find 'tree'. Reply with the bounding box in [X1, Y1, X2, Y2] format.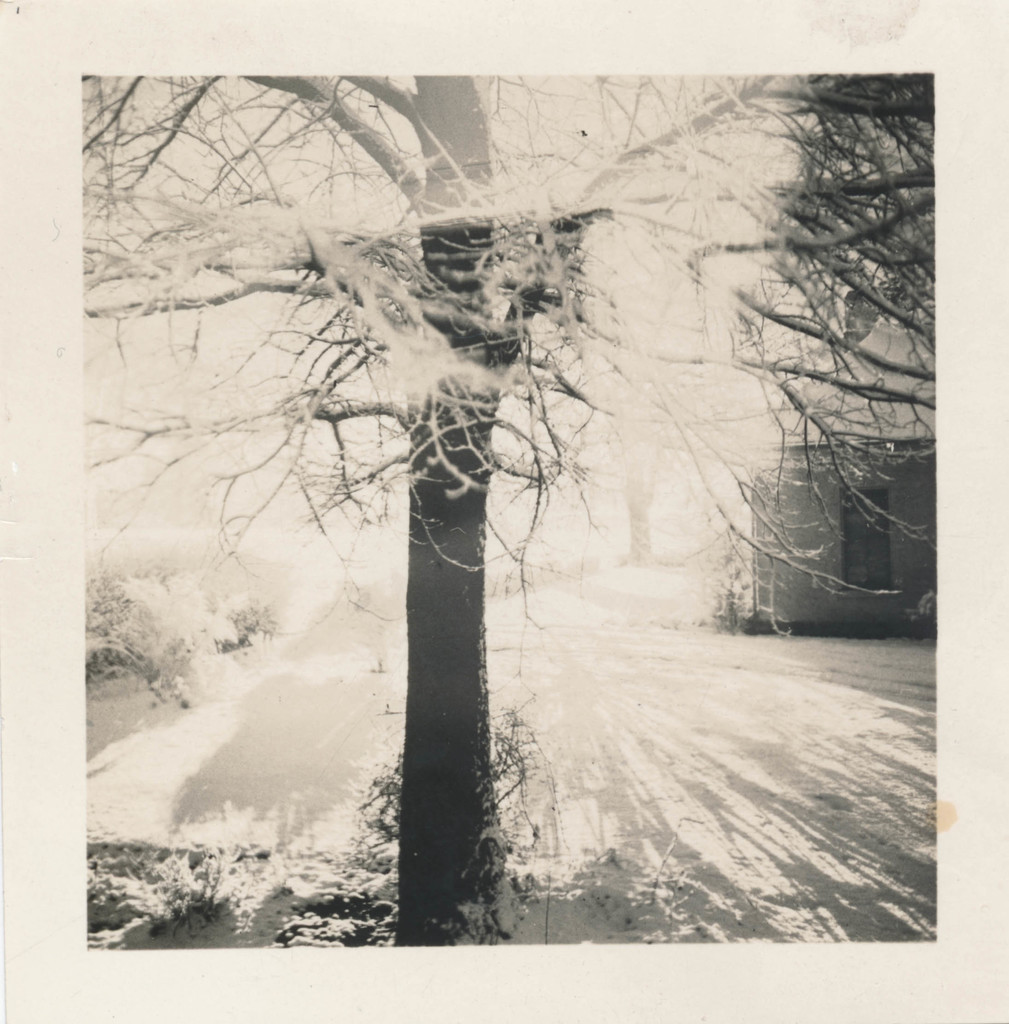
[77, 70, 855, 931].
